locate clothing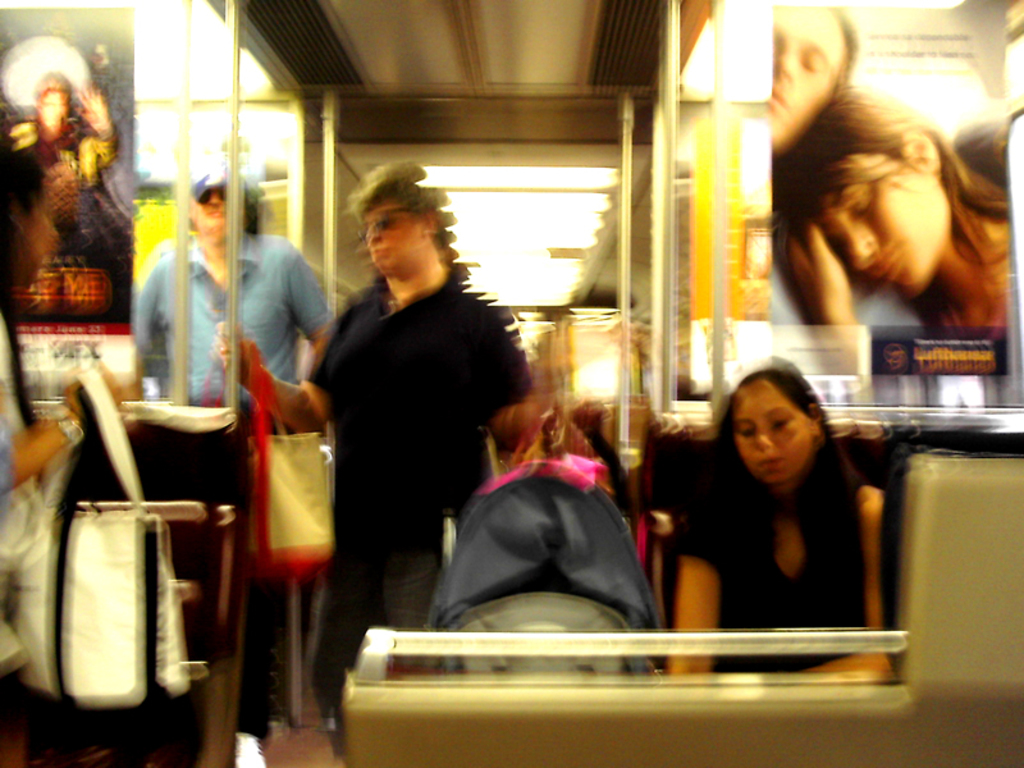
[909,108,1016,366]
